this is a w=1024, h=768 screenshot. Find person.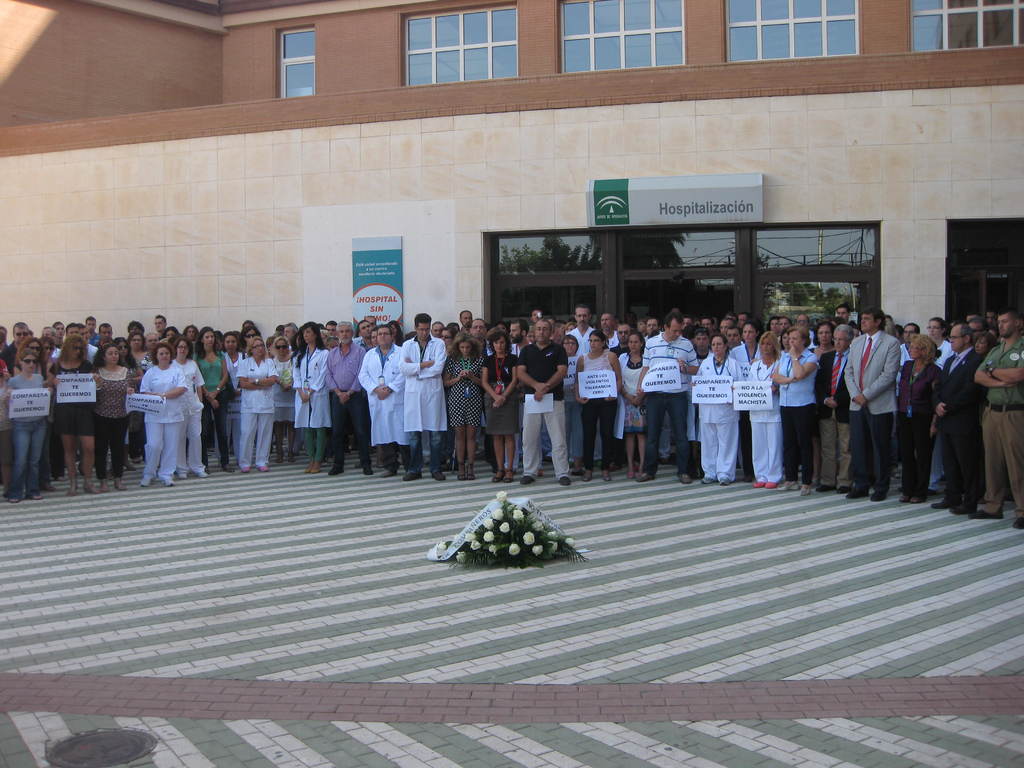
Bounding box: {"x1": 511, "y1": 319, "x2": 533, "y2": 355}.
